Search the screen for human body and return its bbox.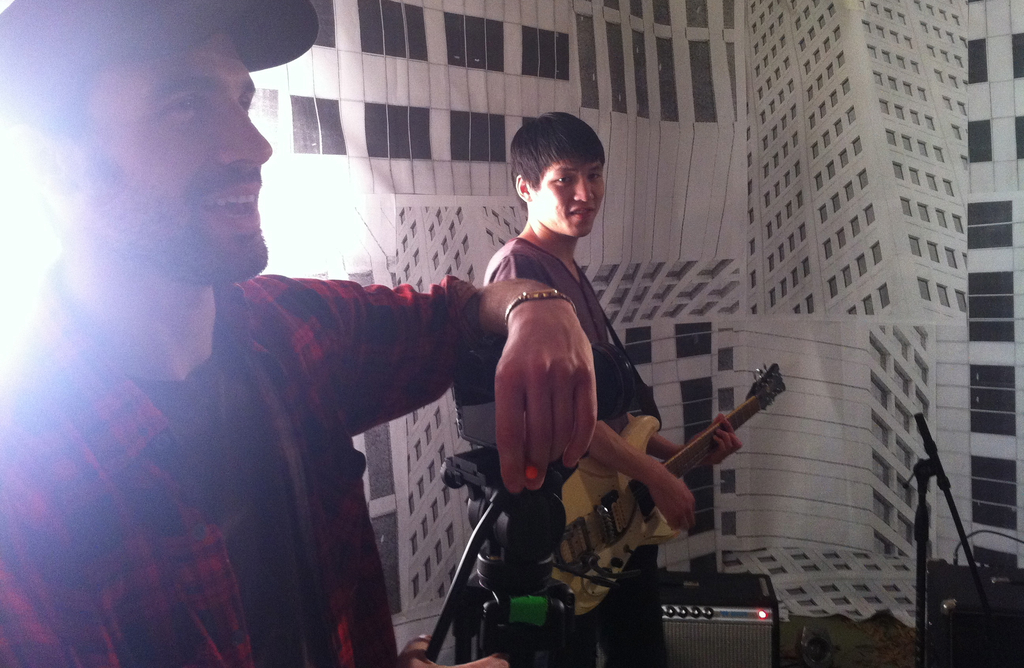
Found: {"x1": 0, "y1": 2, "x2": 598, "y2": 667}.
